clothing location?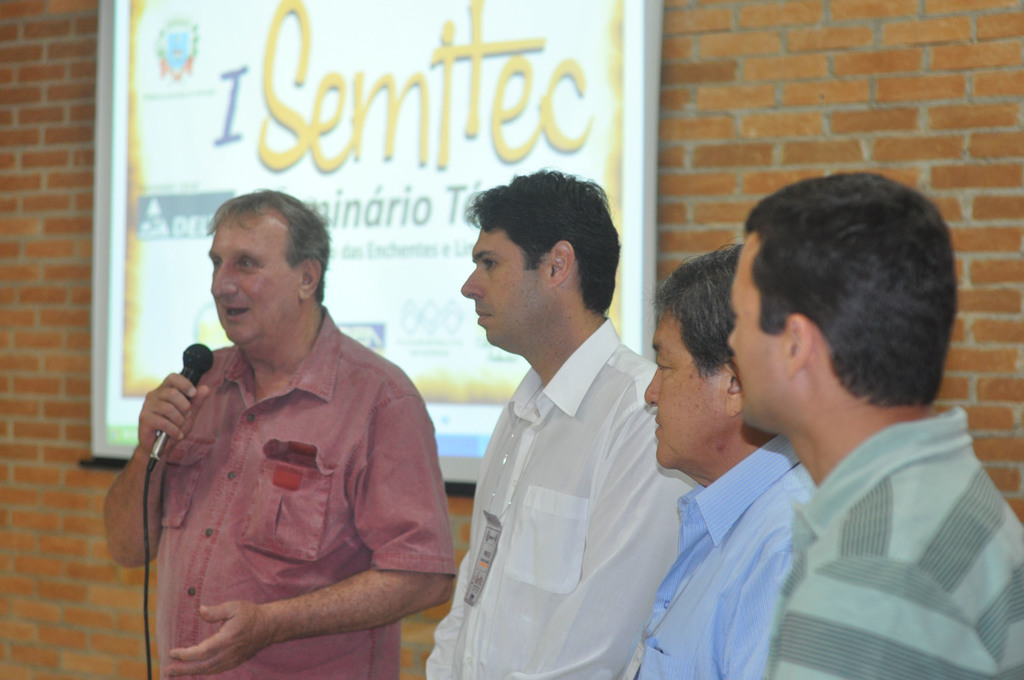
pyautogui.locateOnScreen(405, 332, 703, 679)
